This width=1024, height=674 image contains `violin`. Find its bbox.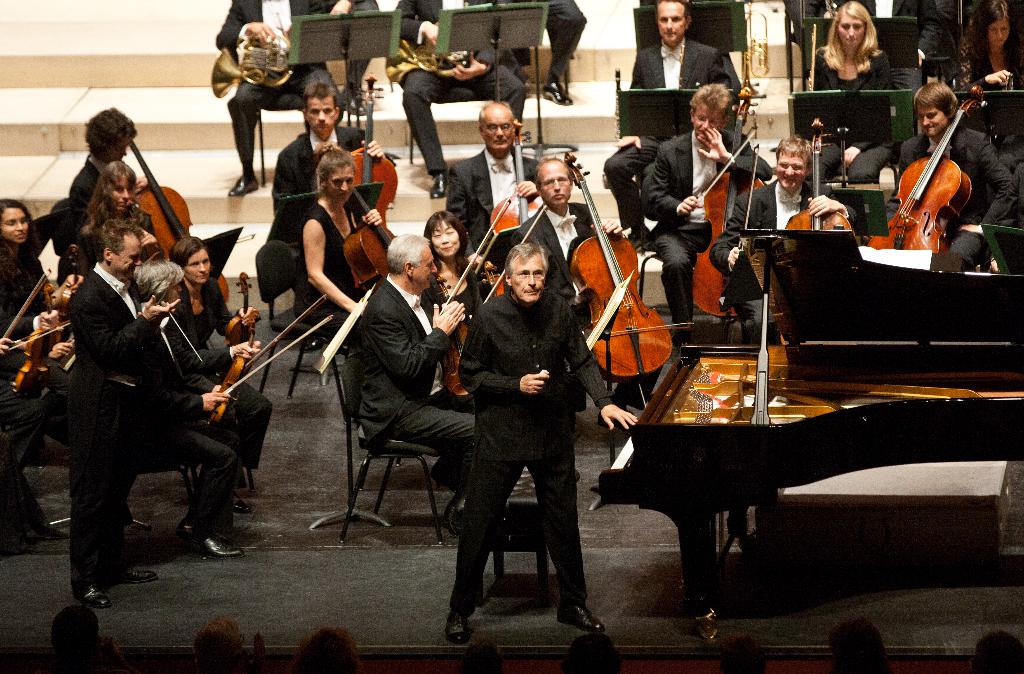
bbox=[0, 266, 51, 355].
